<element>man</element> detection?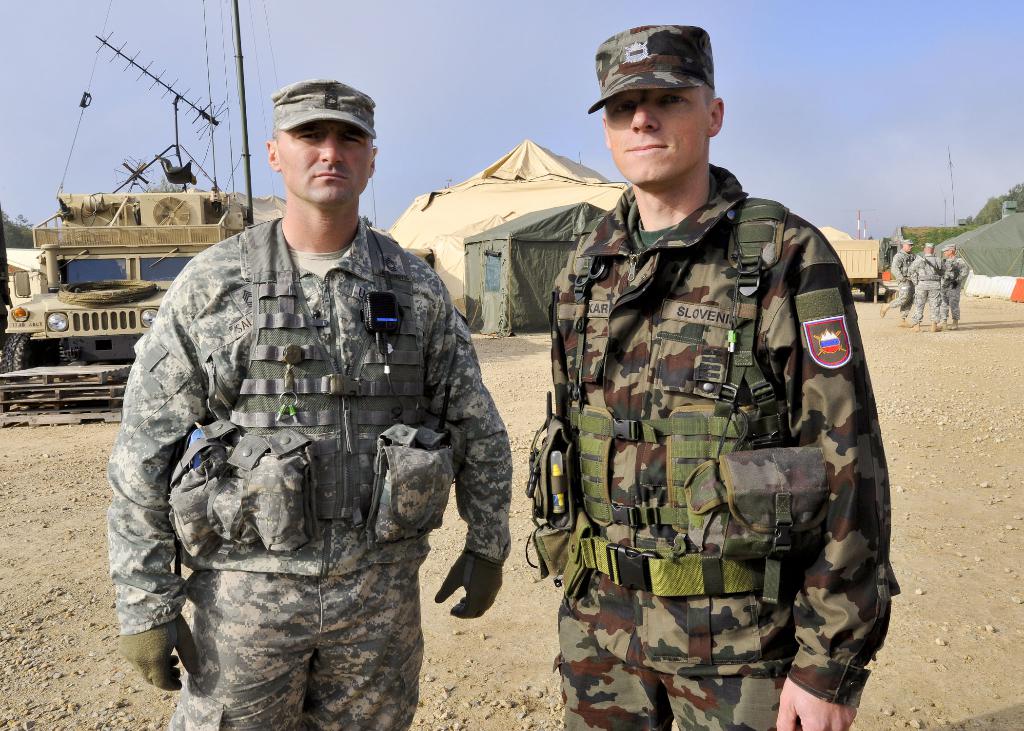
x1=941, y1=242, x2=972, y2=331
